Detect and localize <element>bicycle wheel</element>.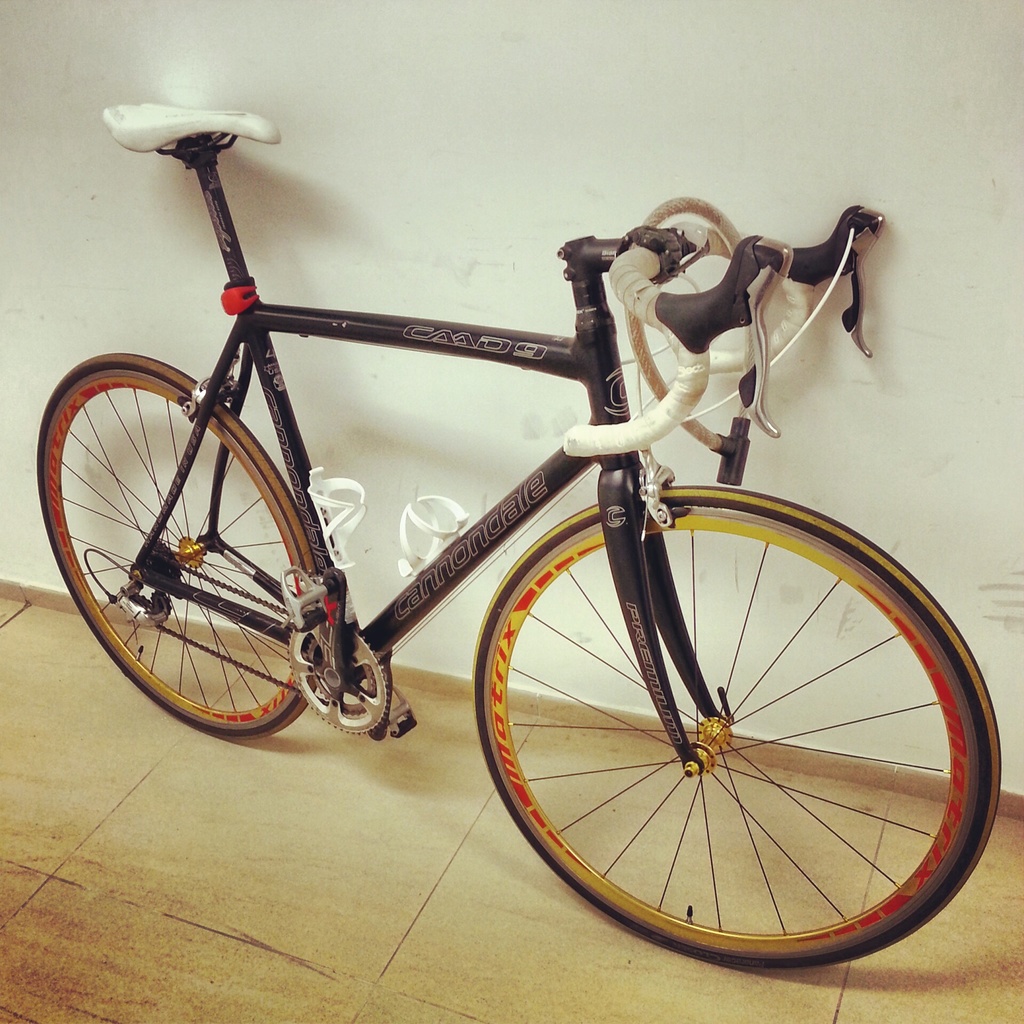
Localized at [left=469, top=486, right=1001, bottom=977].
